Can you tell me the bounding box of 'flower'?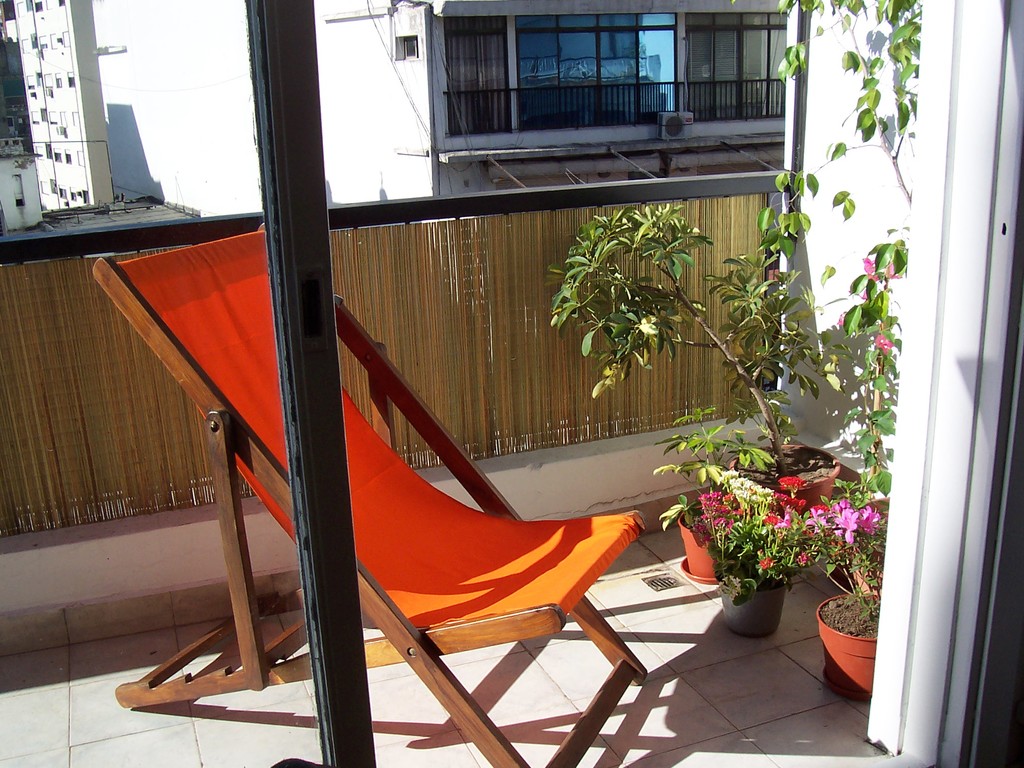
x1=756 y1=555 x2=775 y2=570.
